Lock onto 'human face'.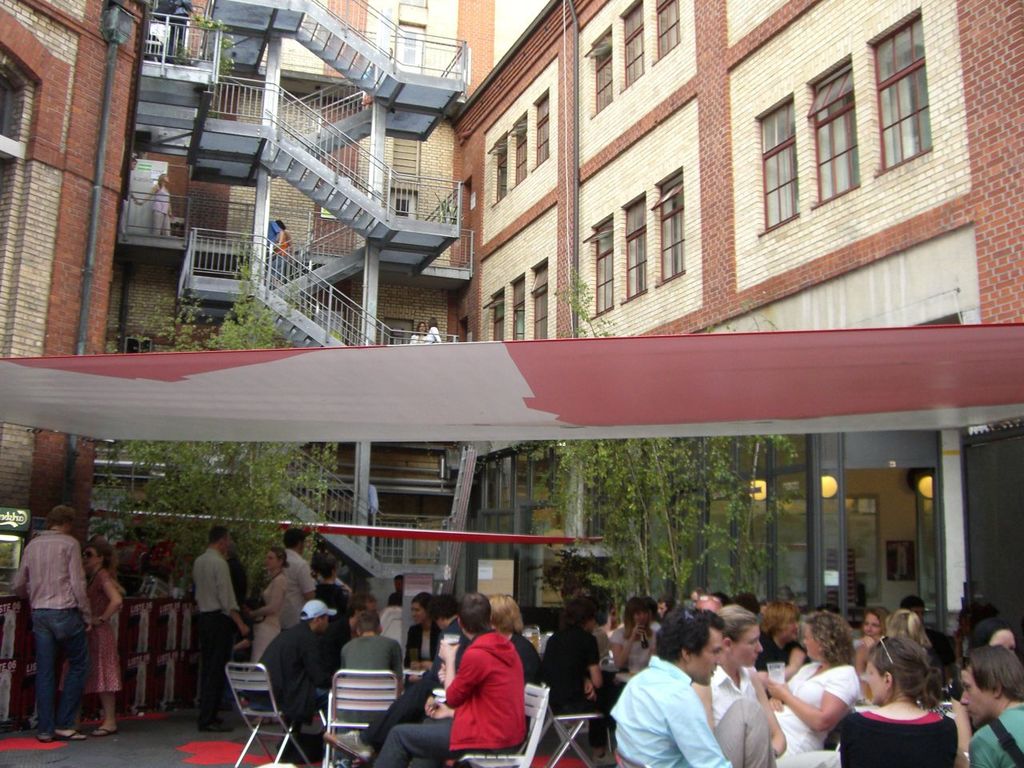
Locked: rect(865, 659, 886, 703).
